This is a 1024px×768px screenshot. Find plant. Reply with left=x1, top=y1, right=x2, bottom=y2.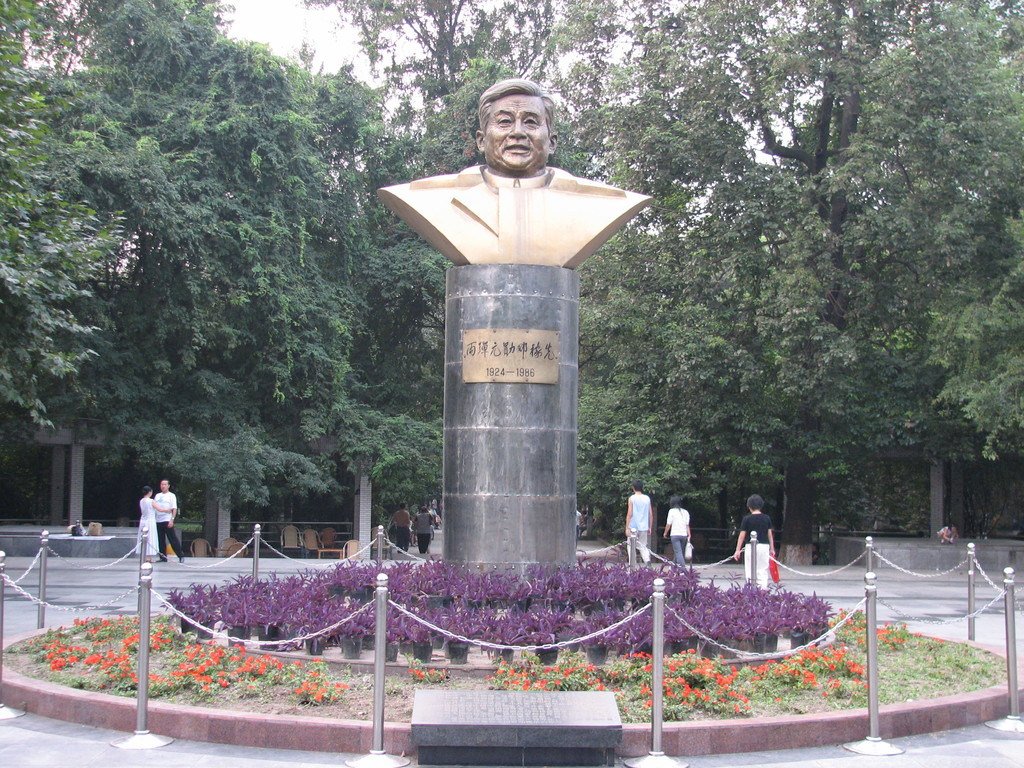
left=402, top=662, right=453, bottom=684.
